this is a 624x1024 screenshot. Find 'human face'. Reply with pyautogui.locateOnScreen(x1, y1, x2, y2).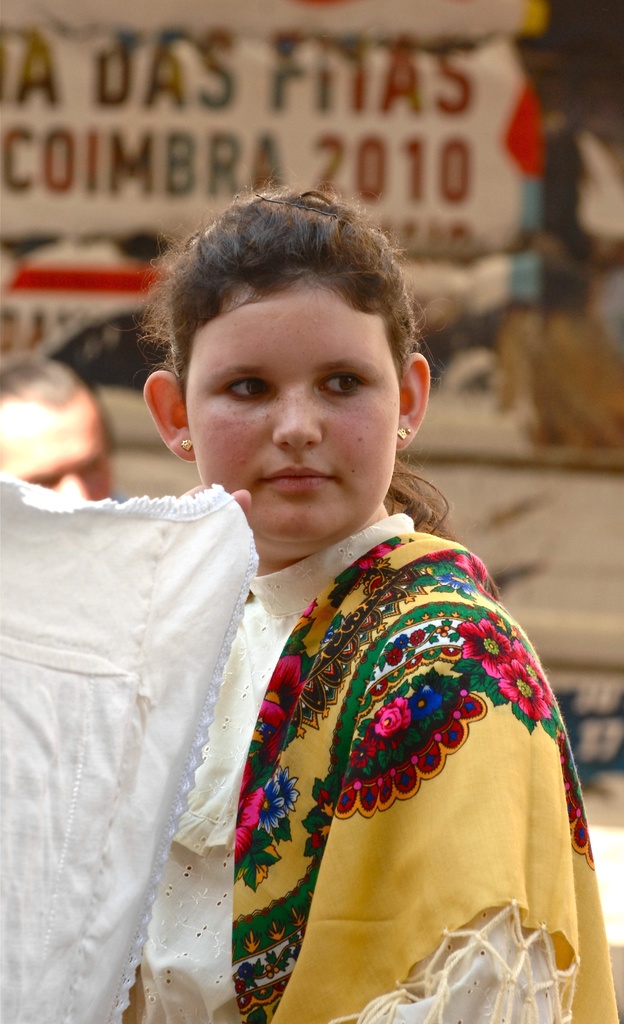
pyautogui.locateOnScreen(189, 266, 403, 543).
